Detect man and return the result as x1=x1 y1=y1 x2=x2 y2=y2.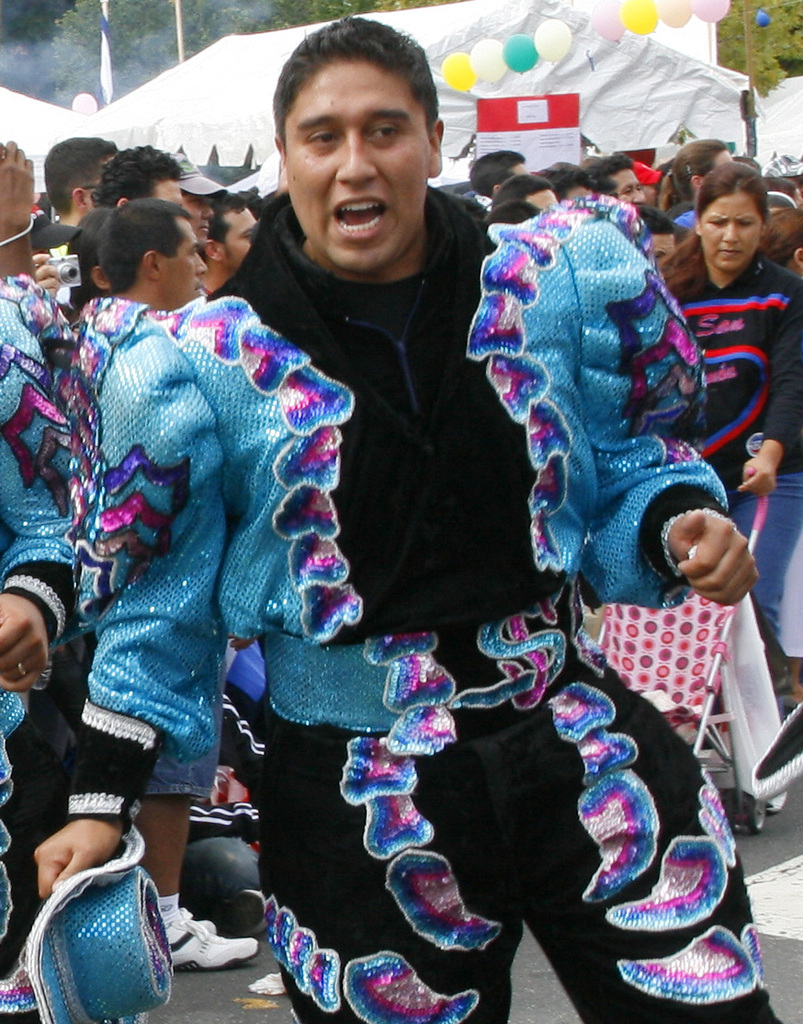
x1=466 y1=145 x2=528 y2=197.
